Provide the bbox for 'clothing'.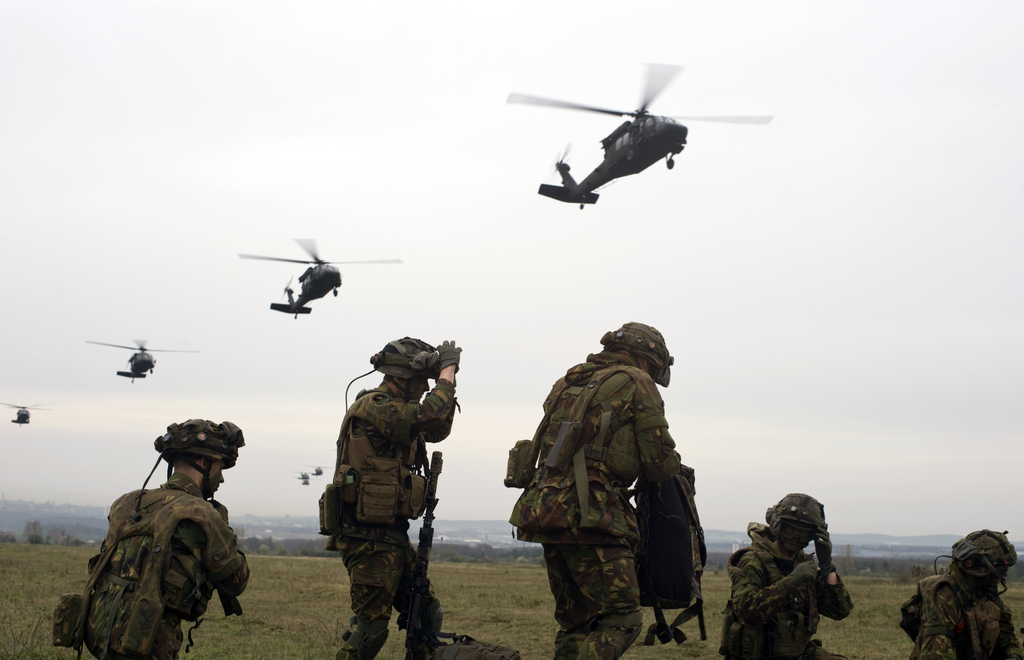
719, 524, 856, 659.
